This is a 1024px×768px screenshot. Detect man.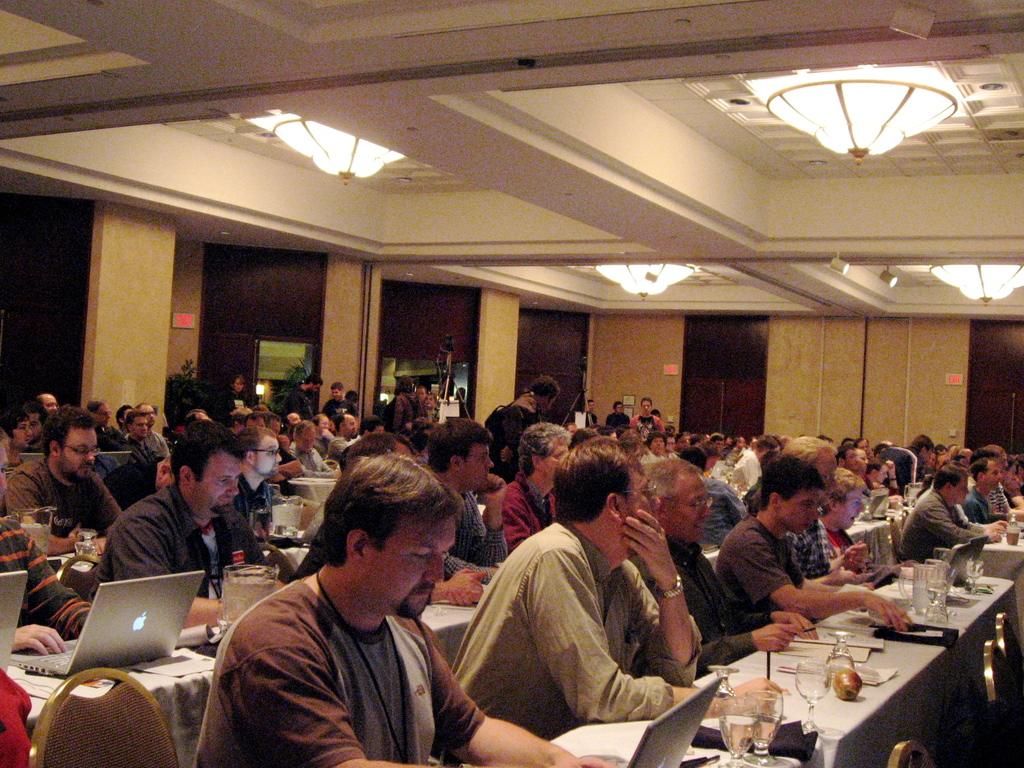
[x1=418, y1=385, x2=423, y2=400].
